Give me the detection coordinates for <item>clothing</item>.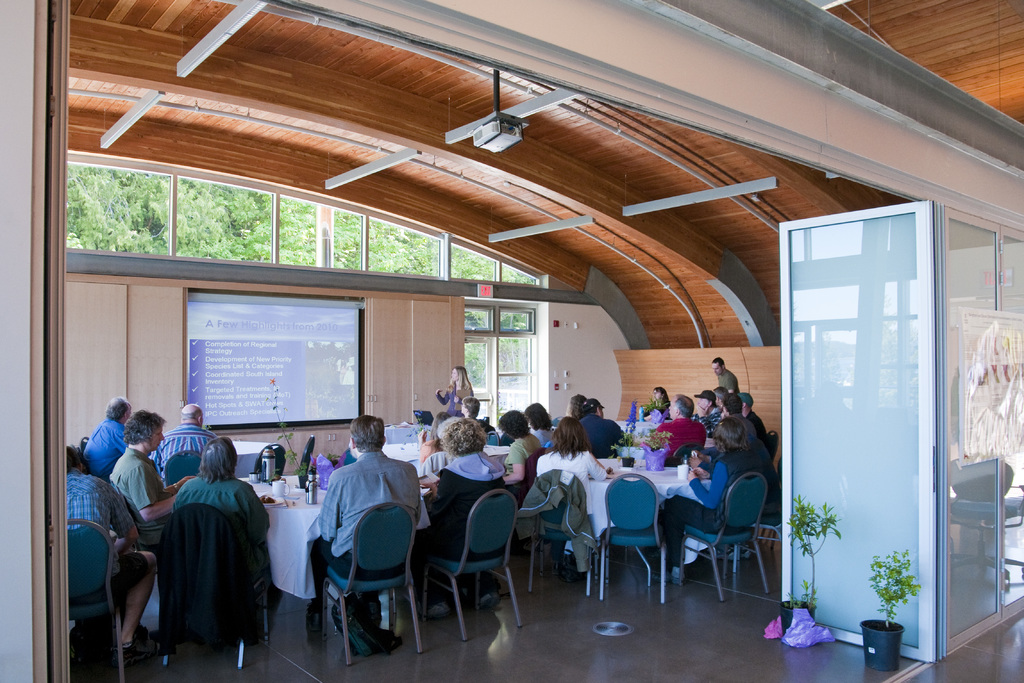
x1=435 y1=381 x2=470 y2=414.
